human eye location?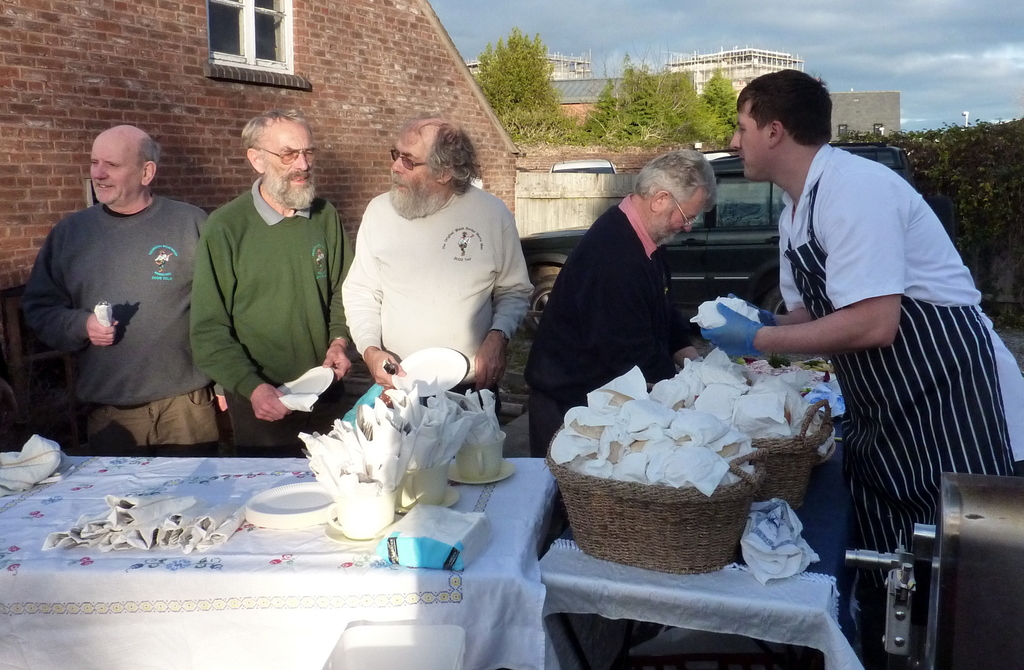
locate(406, 157, 416, 167)
